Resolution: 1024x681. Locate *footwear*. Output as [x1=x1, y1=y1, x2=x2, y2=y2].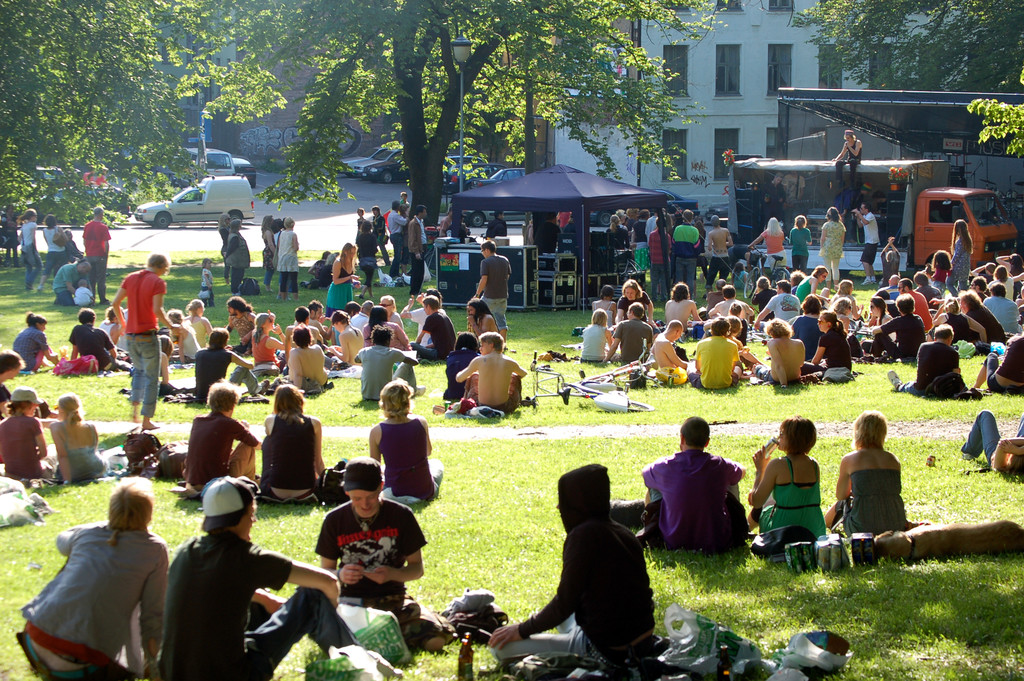
[x1=277, y1=293, x2=289, y2=300].
